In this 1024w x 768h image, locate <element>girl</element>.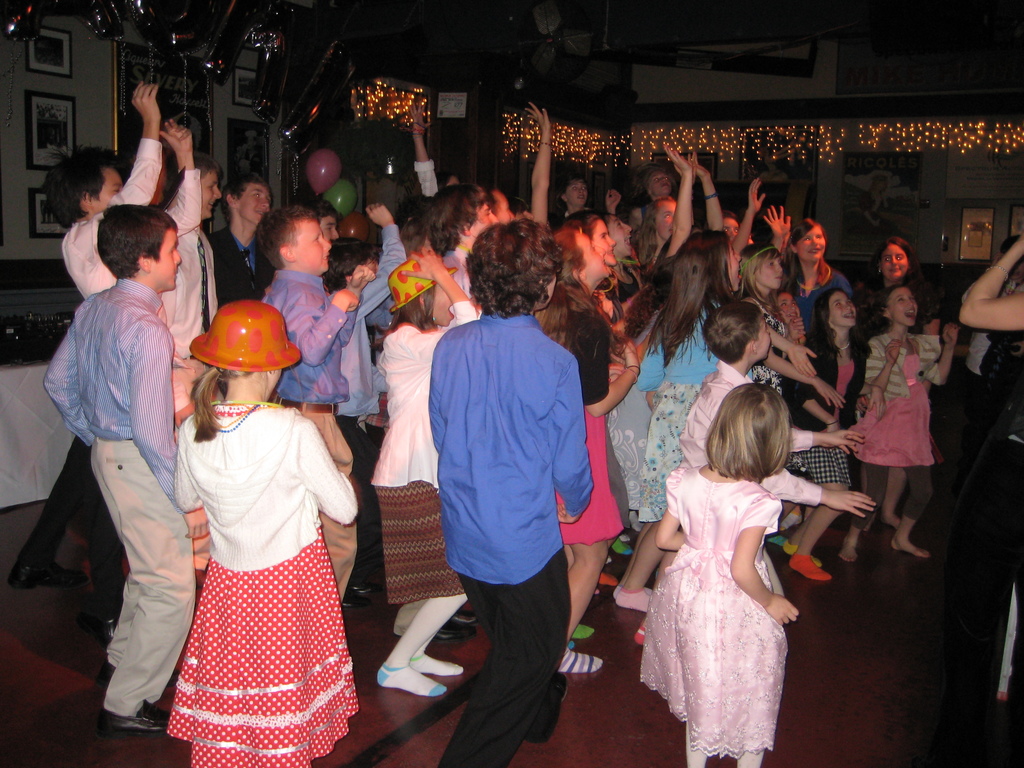
Bounding box: region(368, 248, 475, 705).
